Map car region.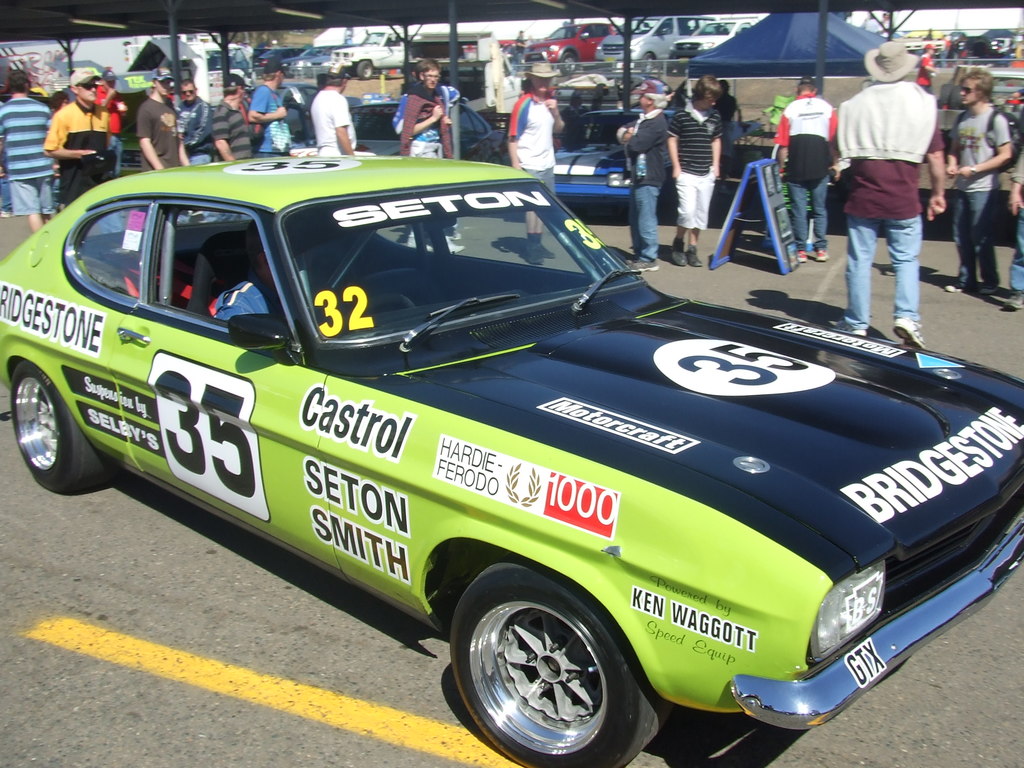
Mapped to [x1=258, y1=47, x2=305, y2=65].
